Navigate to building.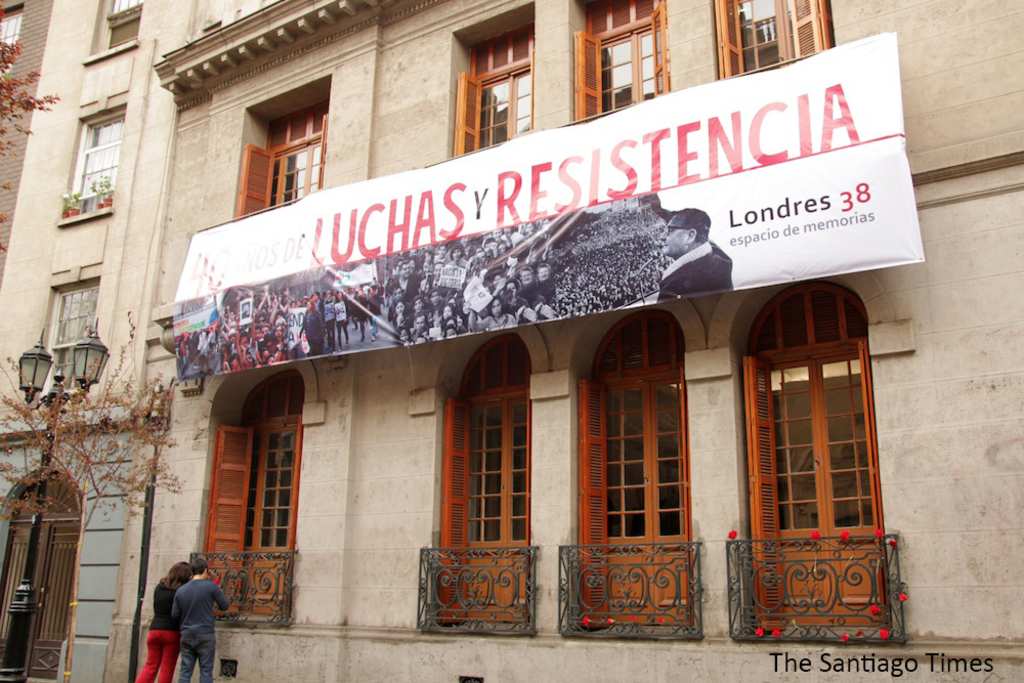
Navigation target: {"x1": 1, "y1": 0, "x2": 54, "y2": 282}.
